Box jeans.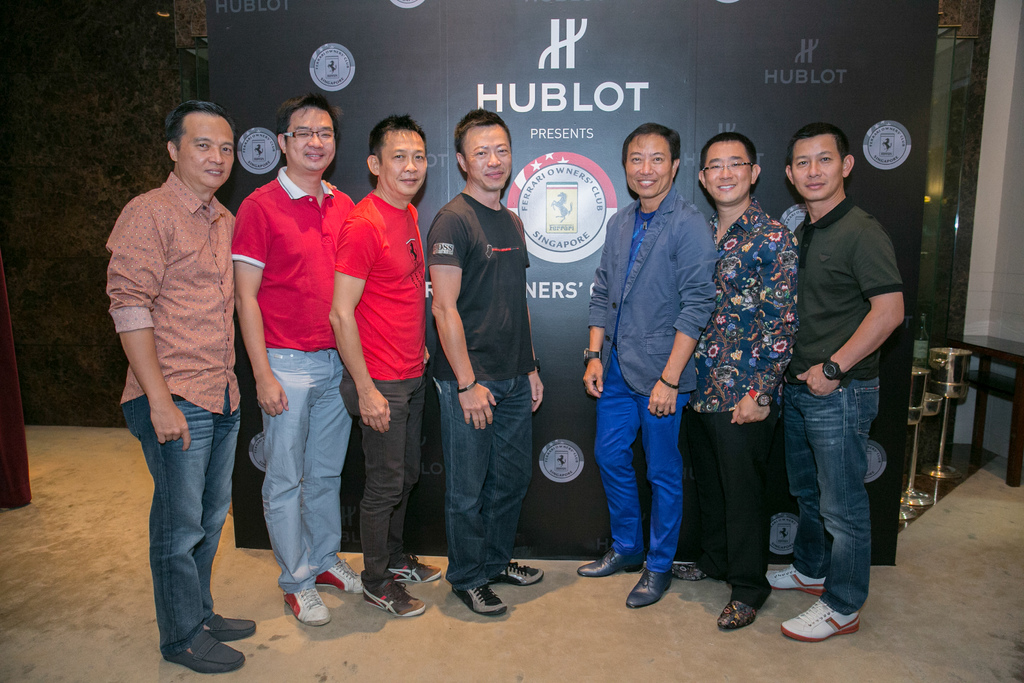
<region>438, 381, 538, 582</region>.
